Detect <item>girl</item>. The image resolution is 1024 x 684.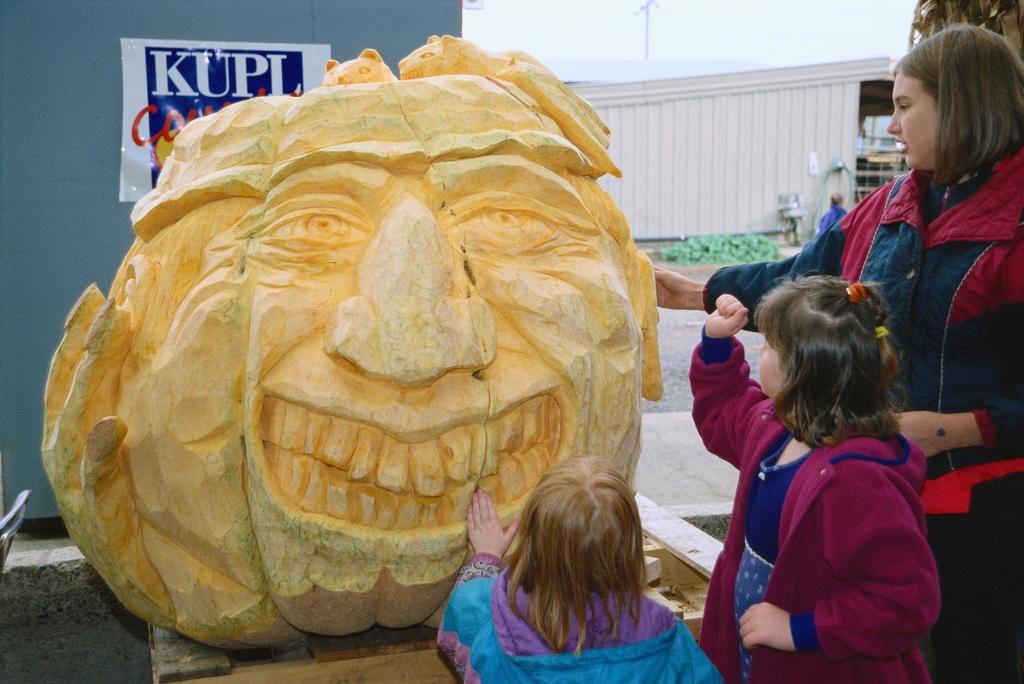
438:452:724:683.
